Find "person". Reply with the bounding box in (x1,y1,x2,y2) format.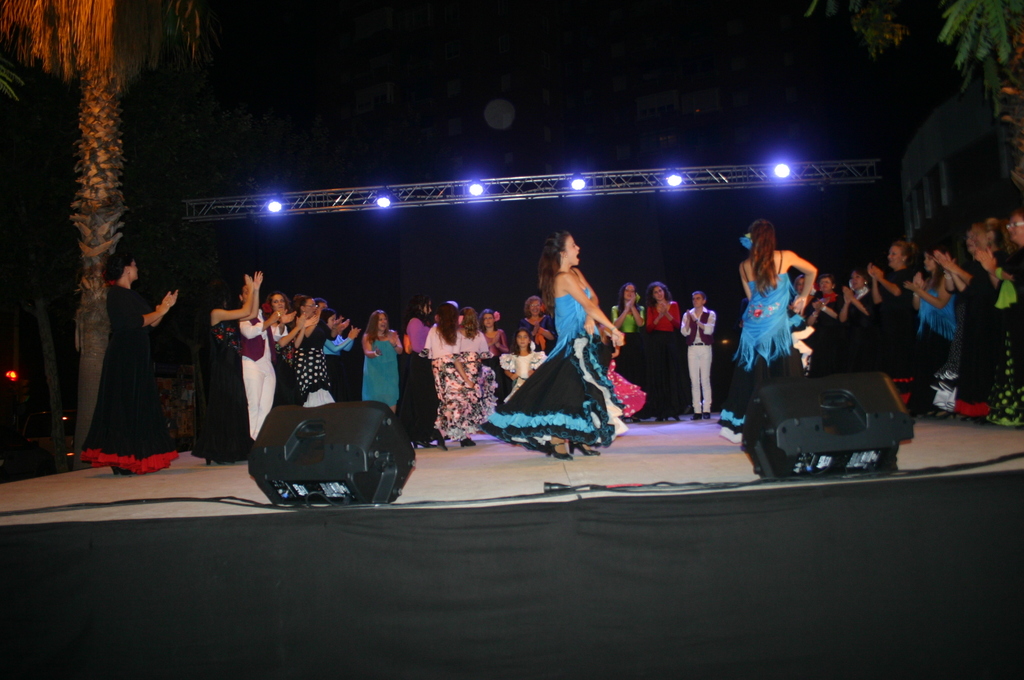
(639,268,677,417).
